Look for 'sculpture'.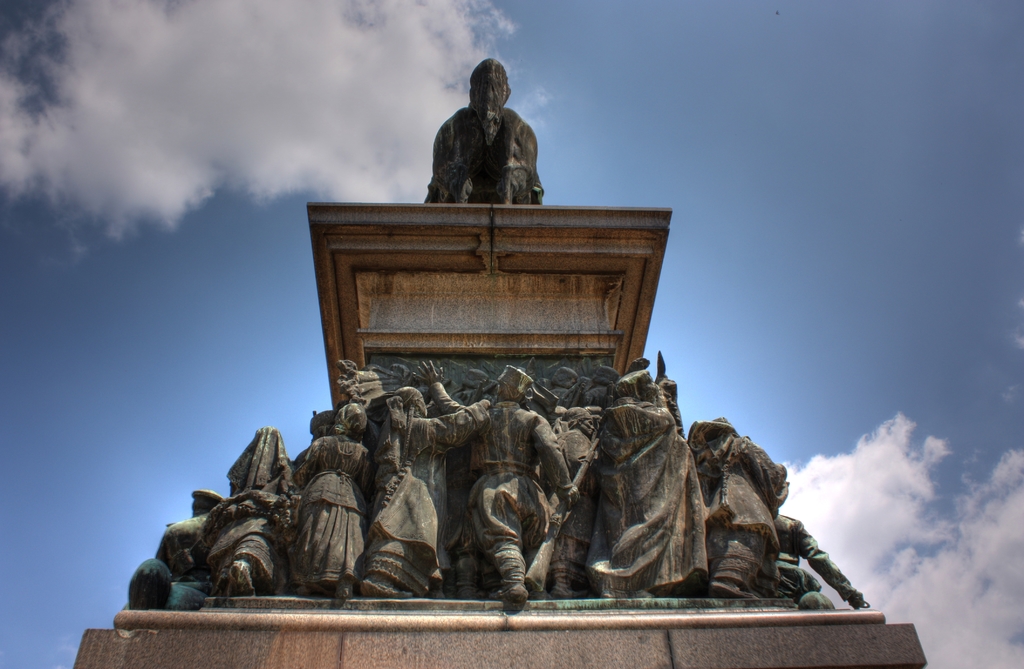
Found: crop(356, 380, 493, 604).
